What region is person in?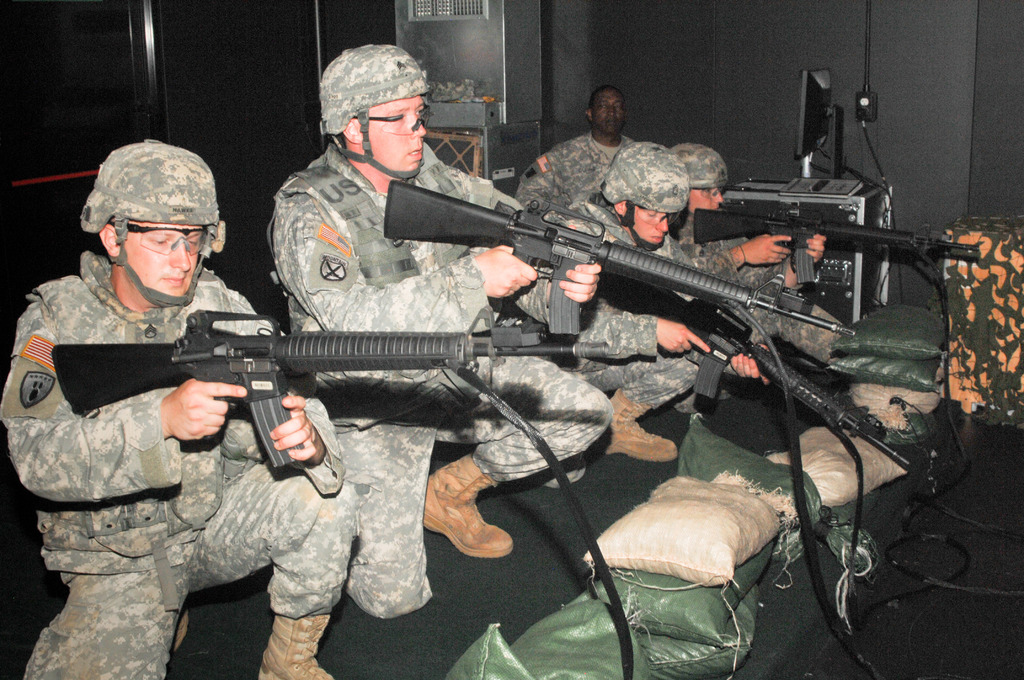
(0,139,356,679).
